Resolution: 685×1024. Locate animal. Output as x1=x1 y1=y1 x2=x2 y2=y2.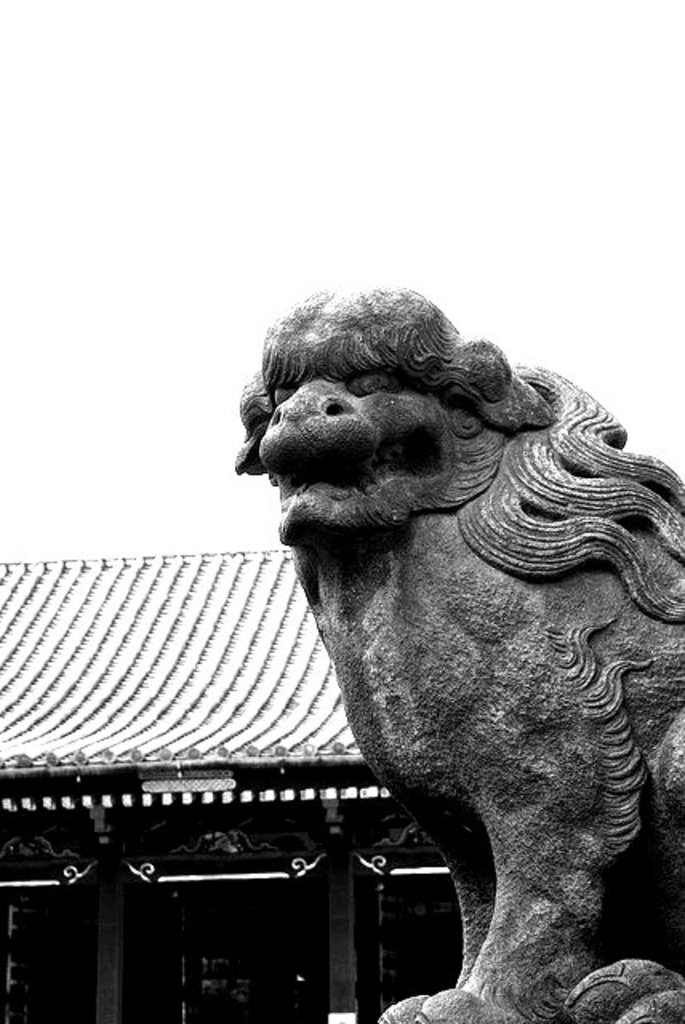
x1=237 y1=286 x2=683 y2=1022.
